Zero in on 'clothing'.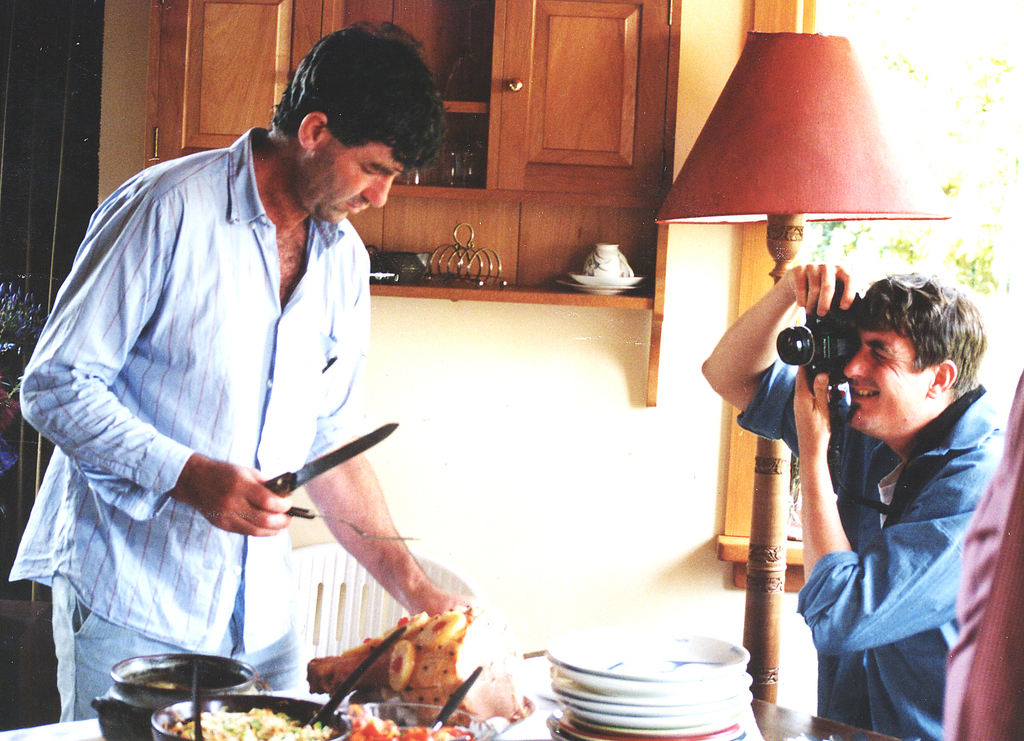
Zeroed in: x1=36, y1=117, x2=389, y2=683.
